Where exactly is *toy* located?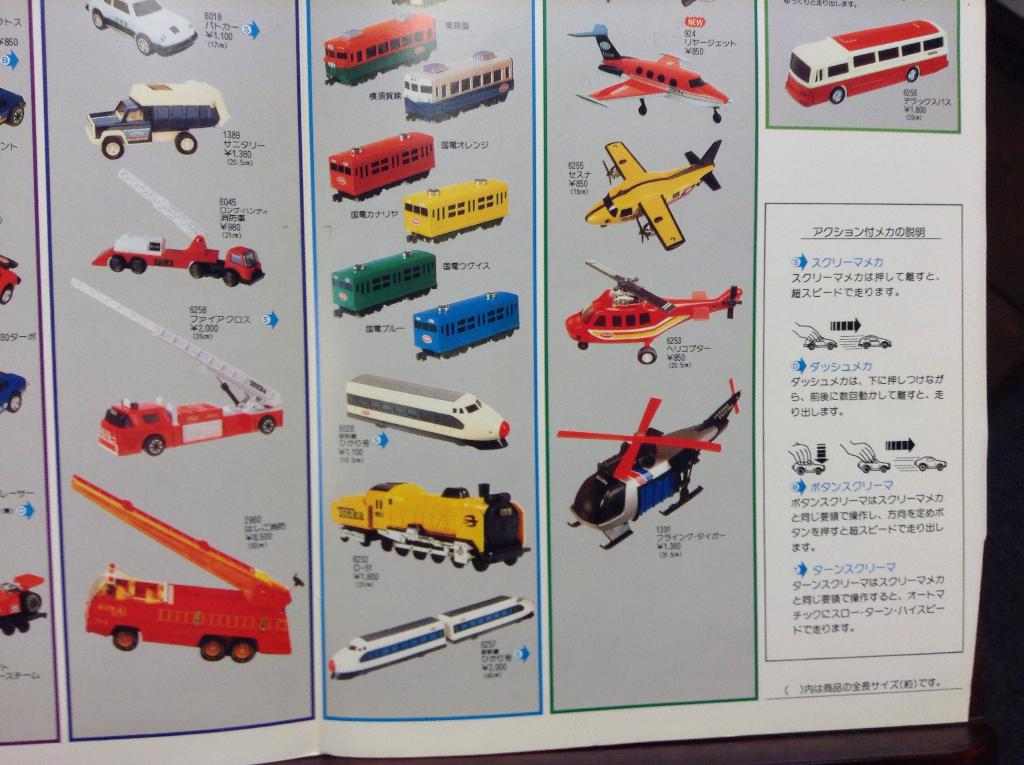
Its bounding box is {"left": 61, "top": 276, "right": 284, "bottom": 456}.
